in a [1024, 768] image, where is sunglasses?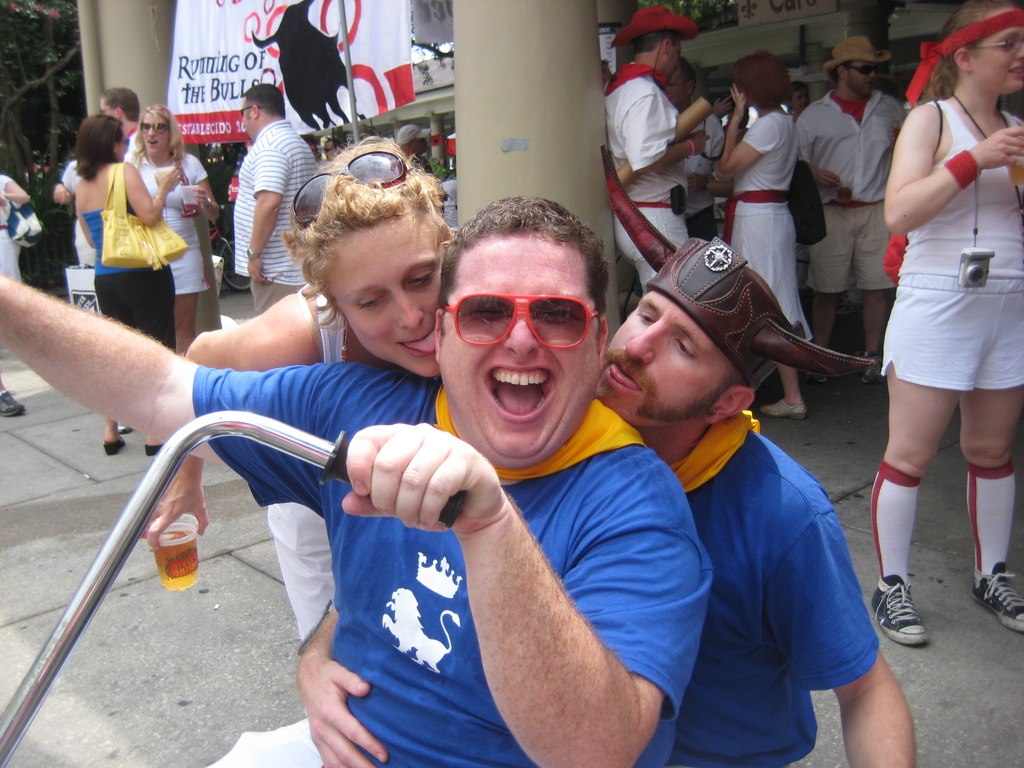
[x1=141, y1=122, x2=172, y2=137].
